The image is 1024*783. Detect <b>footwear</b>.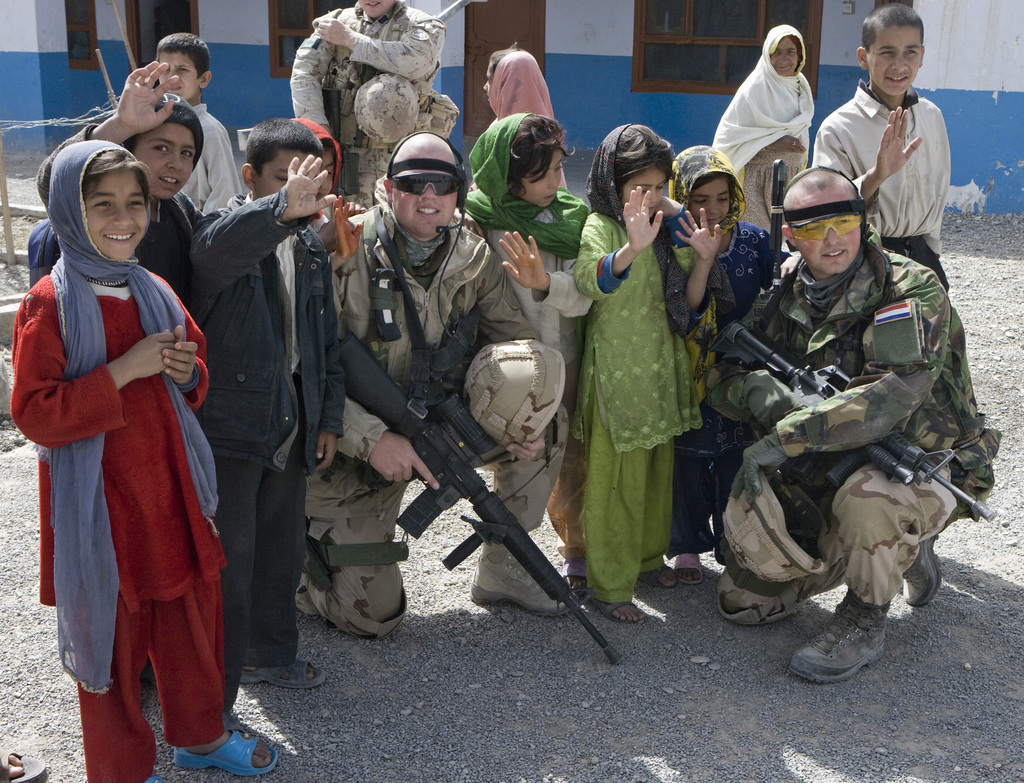
Detection: pyautogui.locateOnScreen(790, 591, 888, 672).
